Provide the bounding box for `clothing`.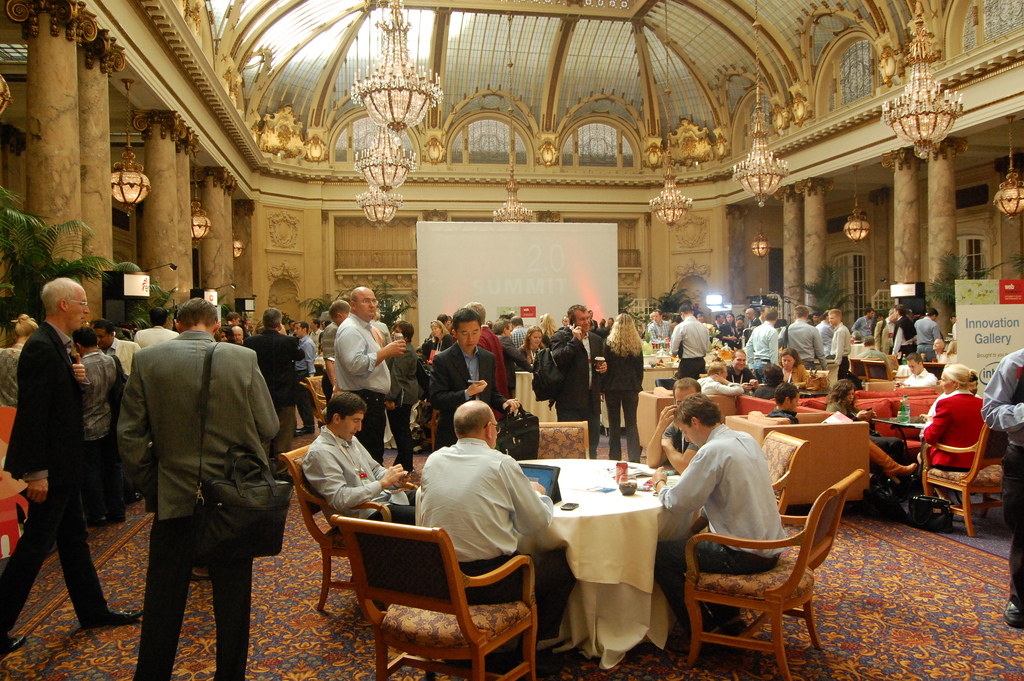
detection(650, 320, 673, 338).
